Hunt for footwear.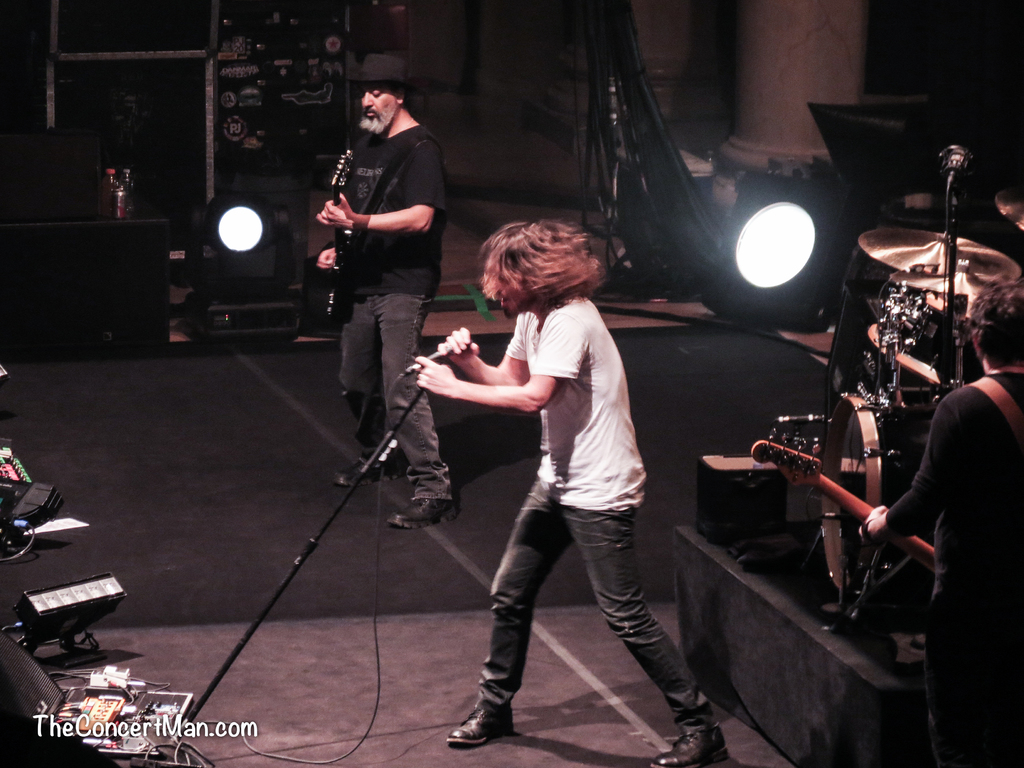
Hunted down at [x1=385, y1=495, x2=461, y2=523].
